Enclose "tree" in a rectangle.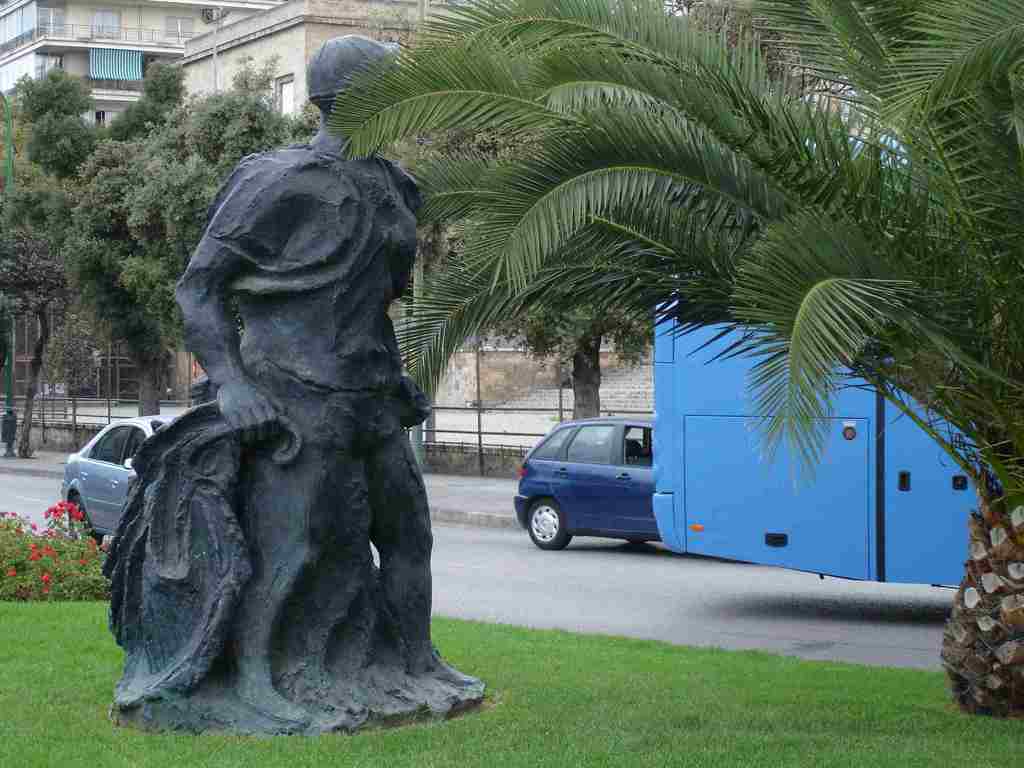
<bbox>358, 1, 853, 446</bbox>.
